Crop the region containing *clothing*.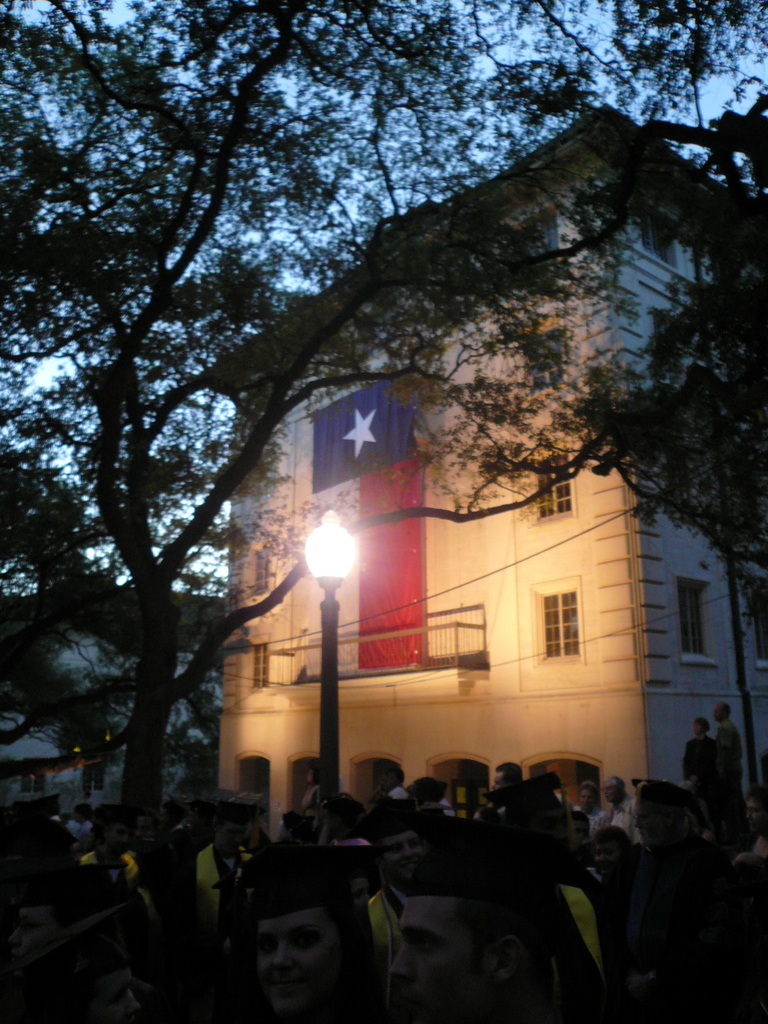
Crop region: box(570, 862, 584, 996).
